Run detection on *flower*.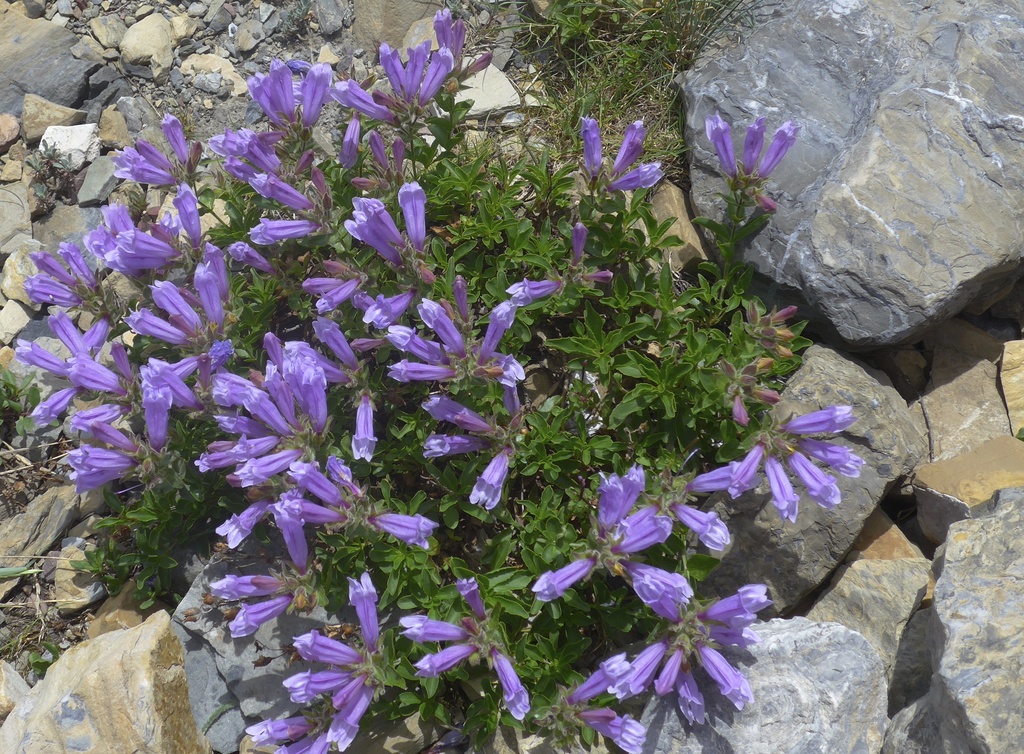
Result: <bbox>746, 119, 765, 172</bbox>.
